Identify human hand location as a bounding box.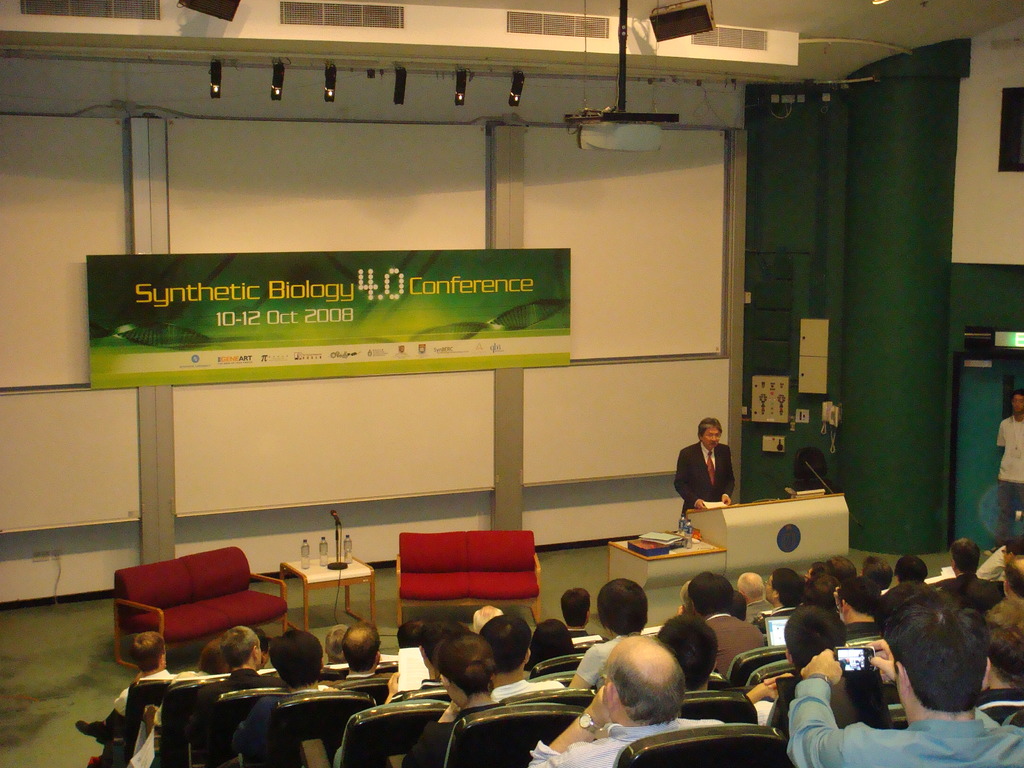
(758, 682, 782, 699).
